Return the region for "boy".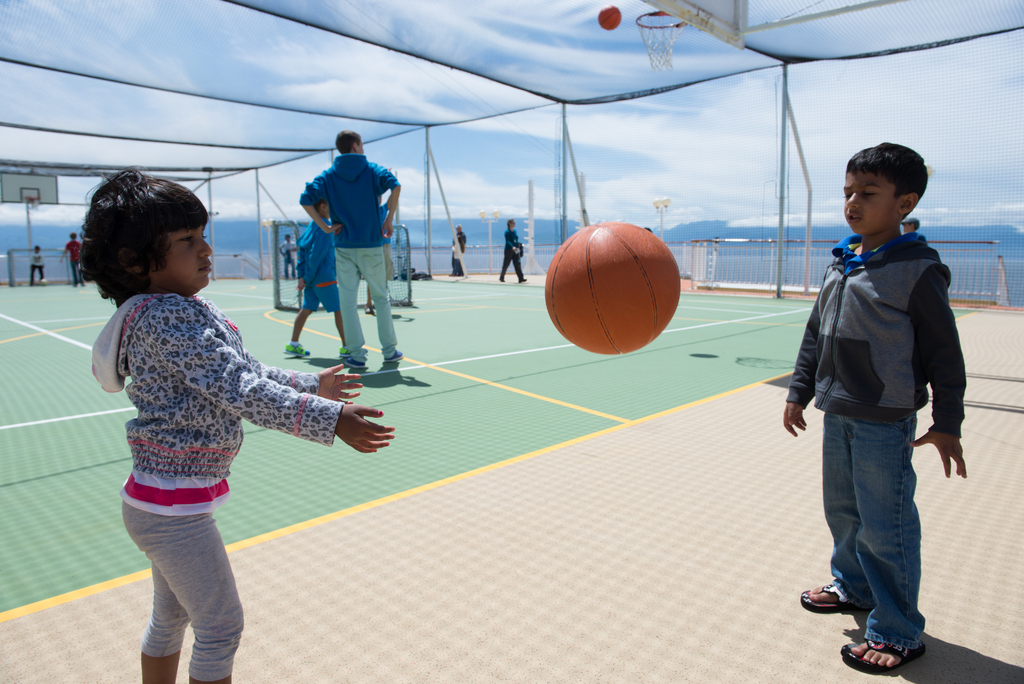
region(781, 145, 983, 657).
